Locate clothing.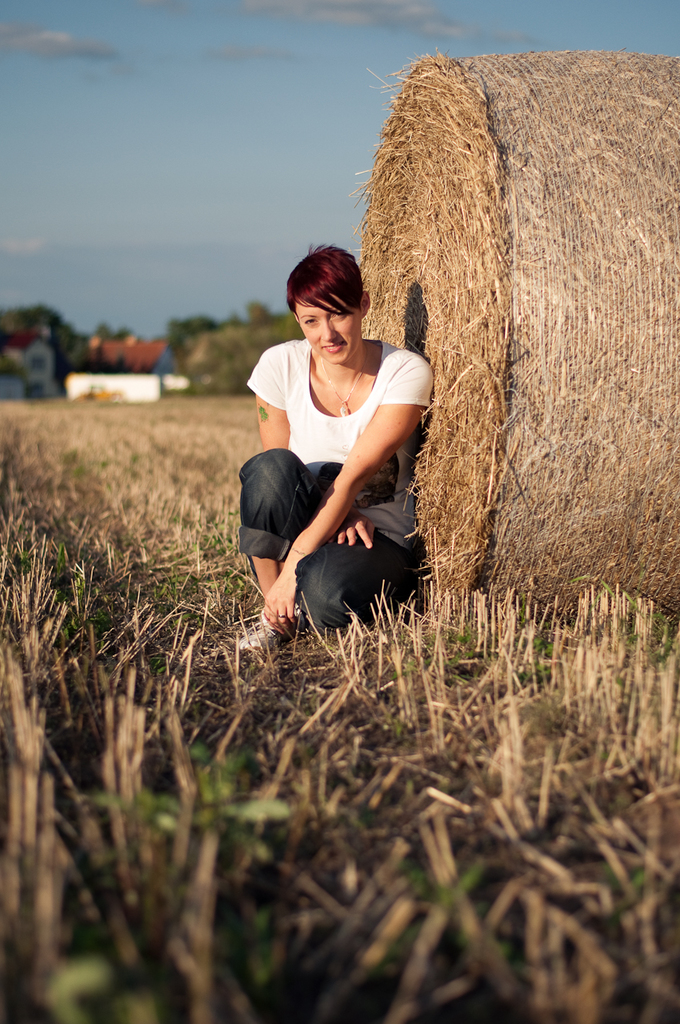
Bounding box: select_region(253, 312, 420, 603).
